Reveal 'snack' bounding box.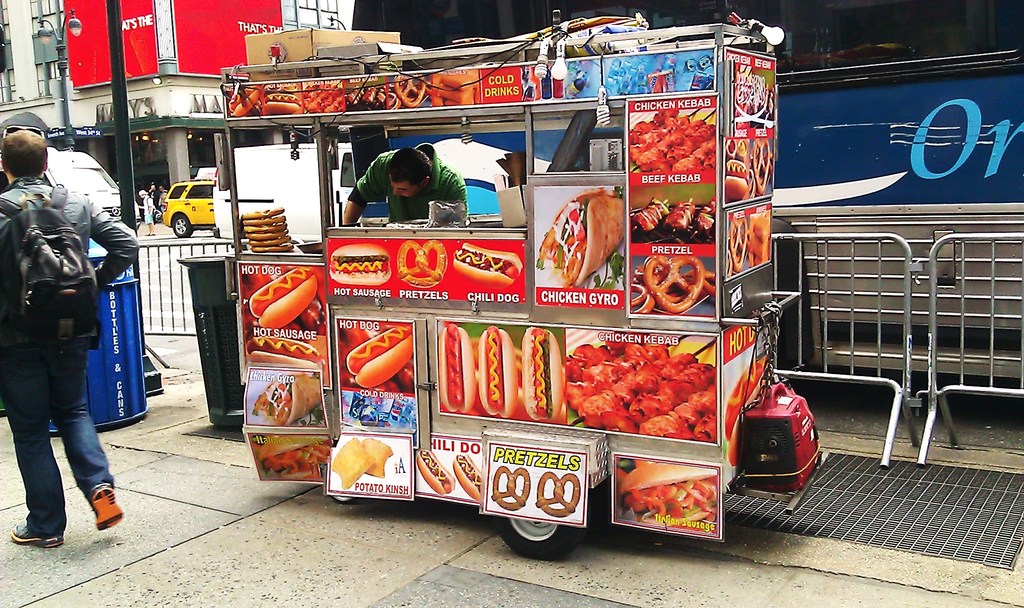
Revealed: (535,468,581,517).
